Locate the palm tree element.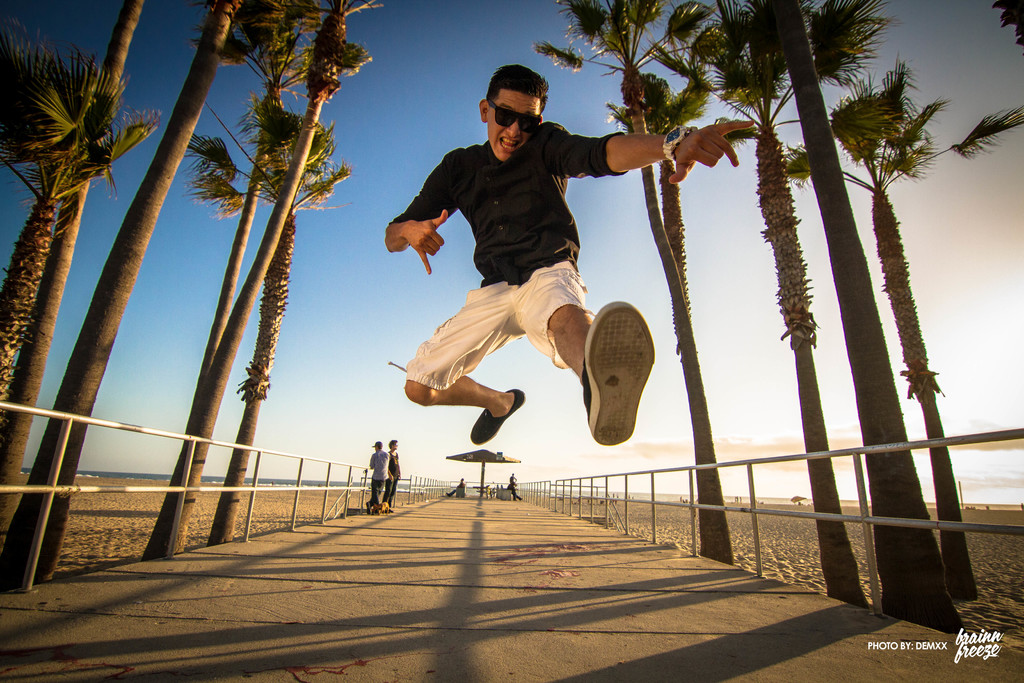
Element bbox: bbox(700, 0, 826, 600).
